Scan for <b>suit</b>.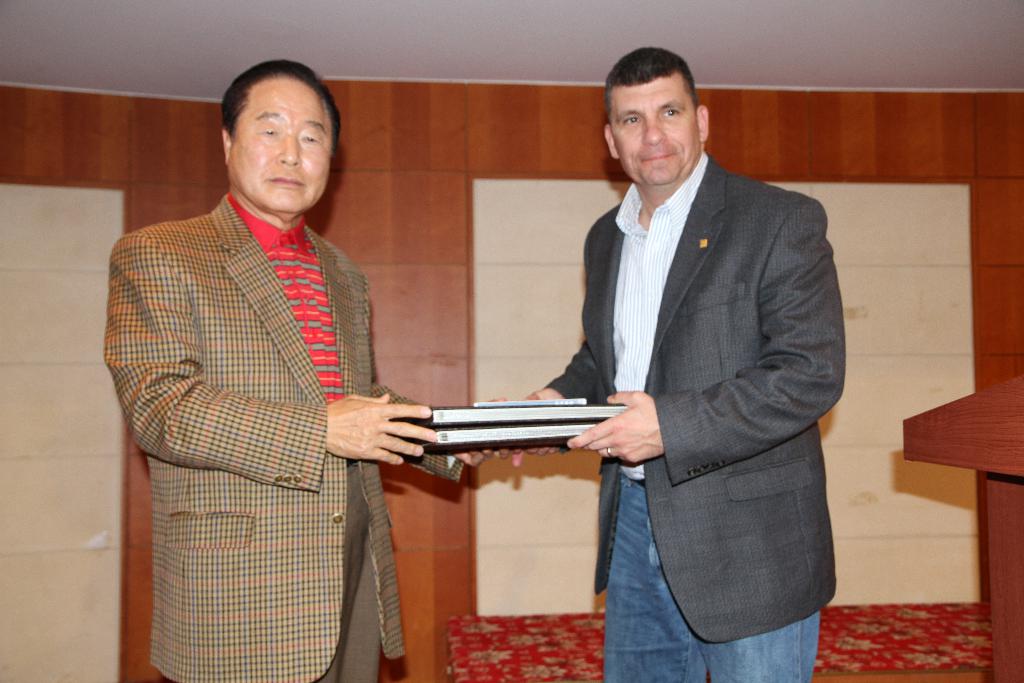
Scan result: locate(102, 195, 464, 682).
